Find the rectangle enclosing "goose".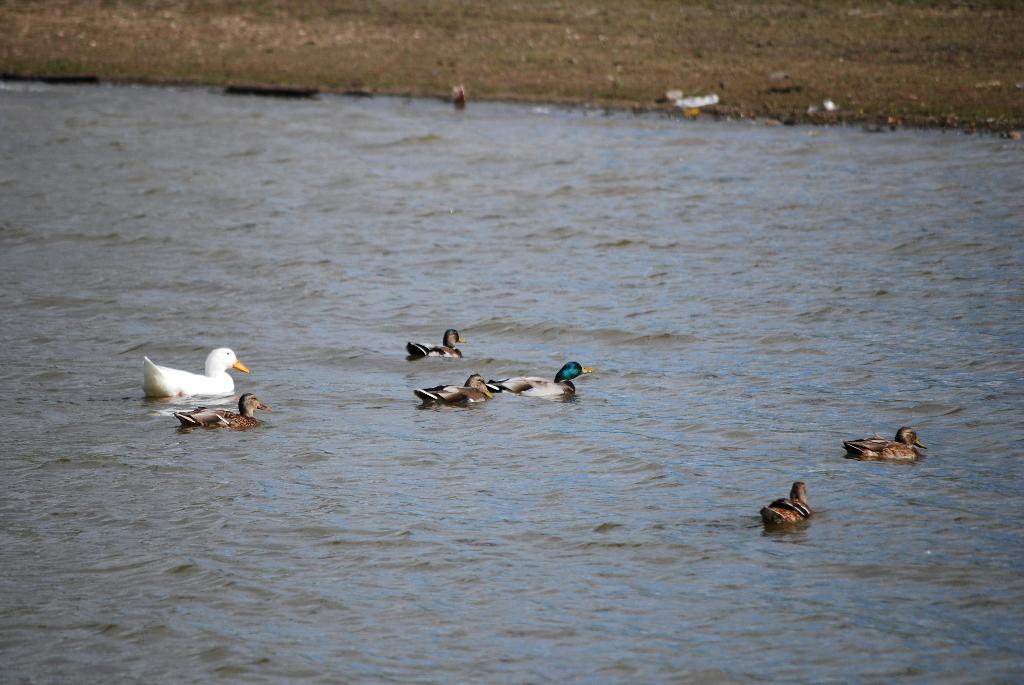
<box>845,427,925,461</box>.
